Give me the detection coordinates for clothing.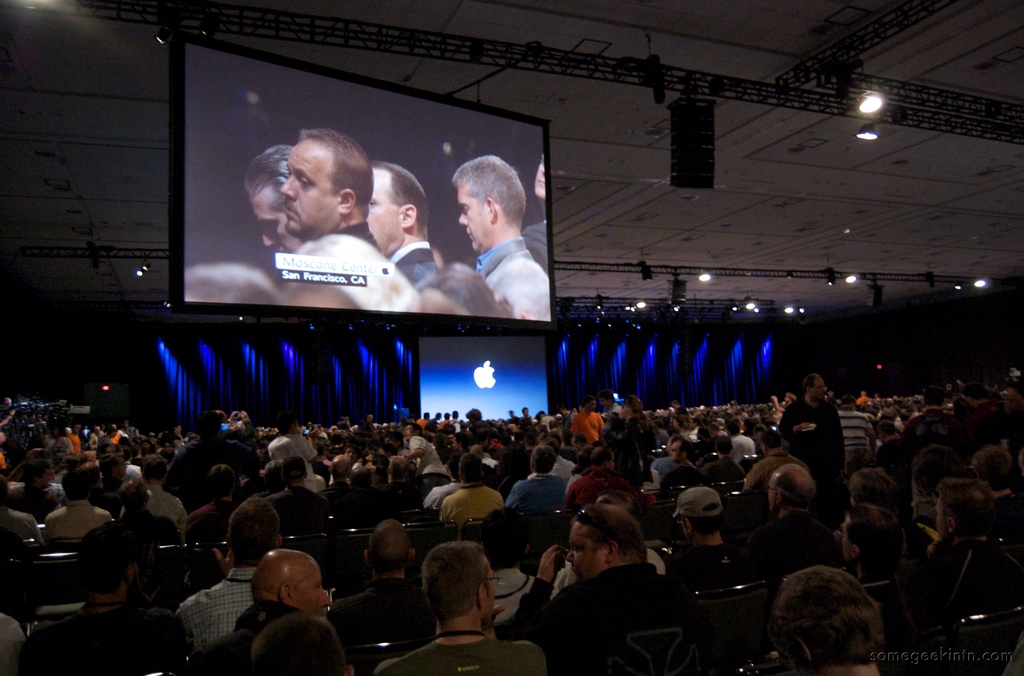
region(47, 497, 114, 543).
